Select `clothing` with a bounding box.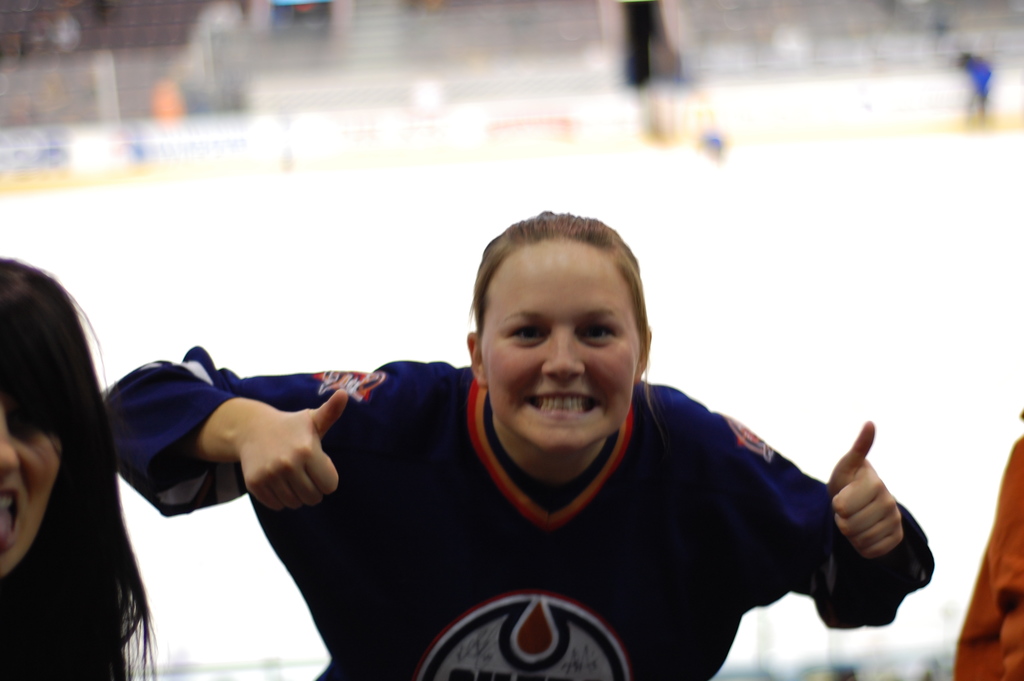
locate(229, 343, 886, 680).
